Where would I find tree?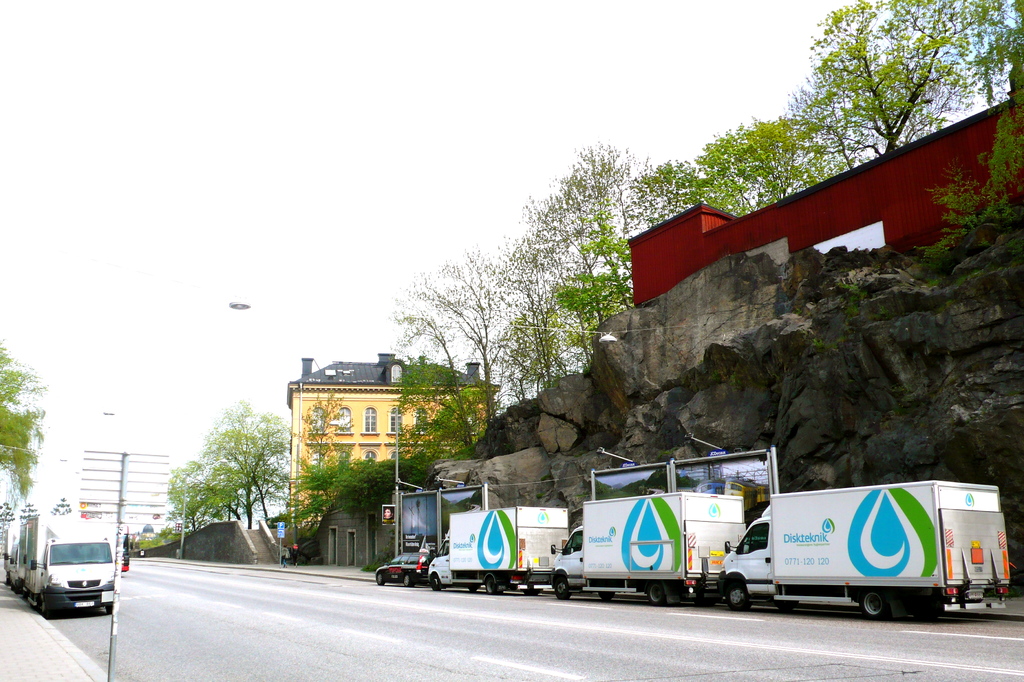
At (0, 337, 51, 498).
